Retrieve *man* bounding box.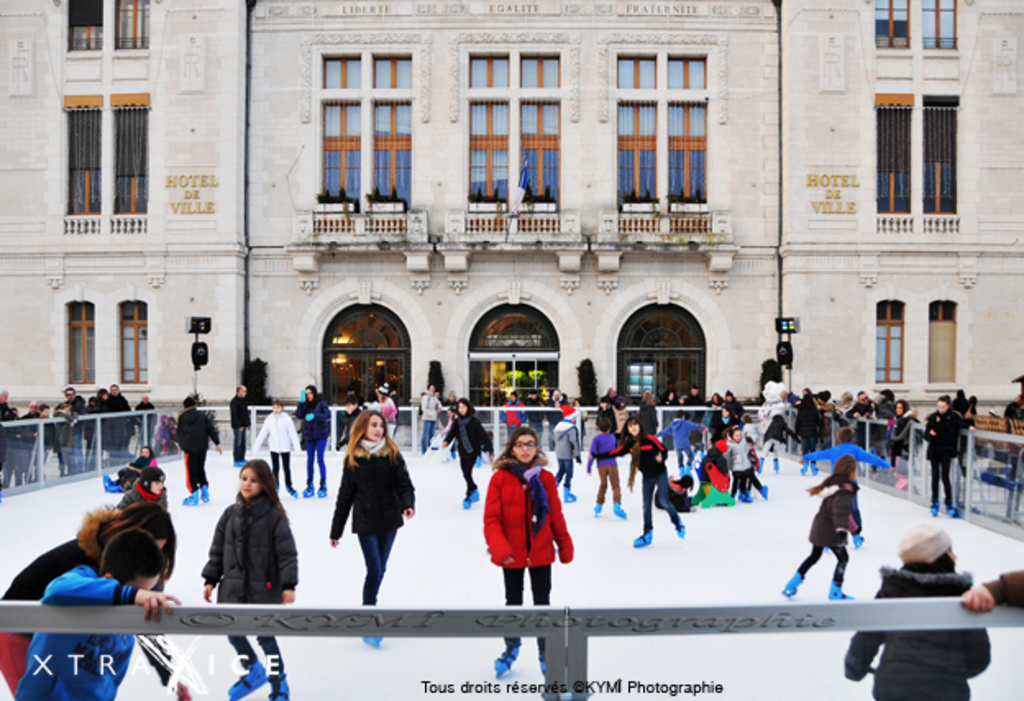
Bounding box: {"left": 61, "top": 384, "right": 89, "bottom": 420}.
